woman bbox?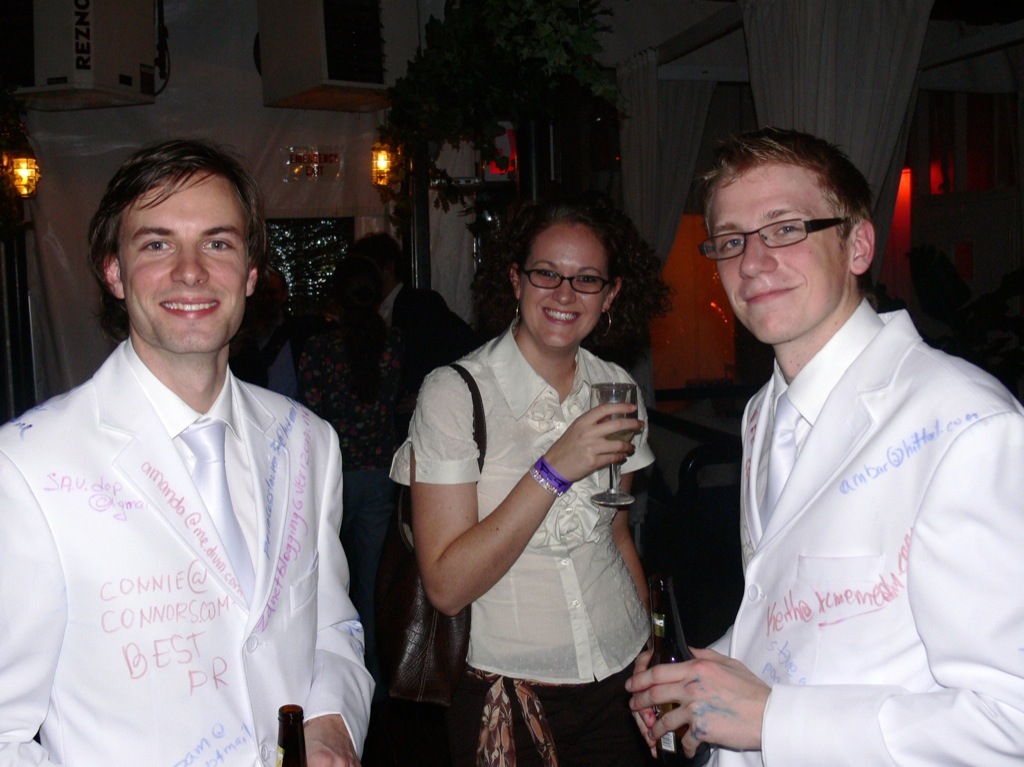
box=[383, 205, 682, 766]
